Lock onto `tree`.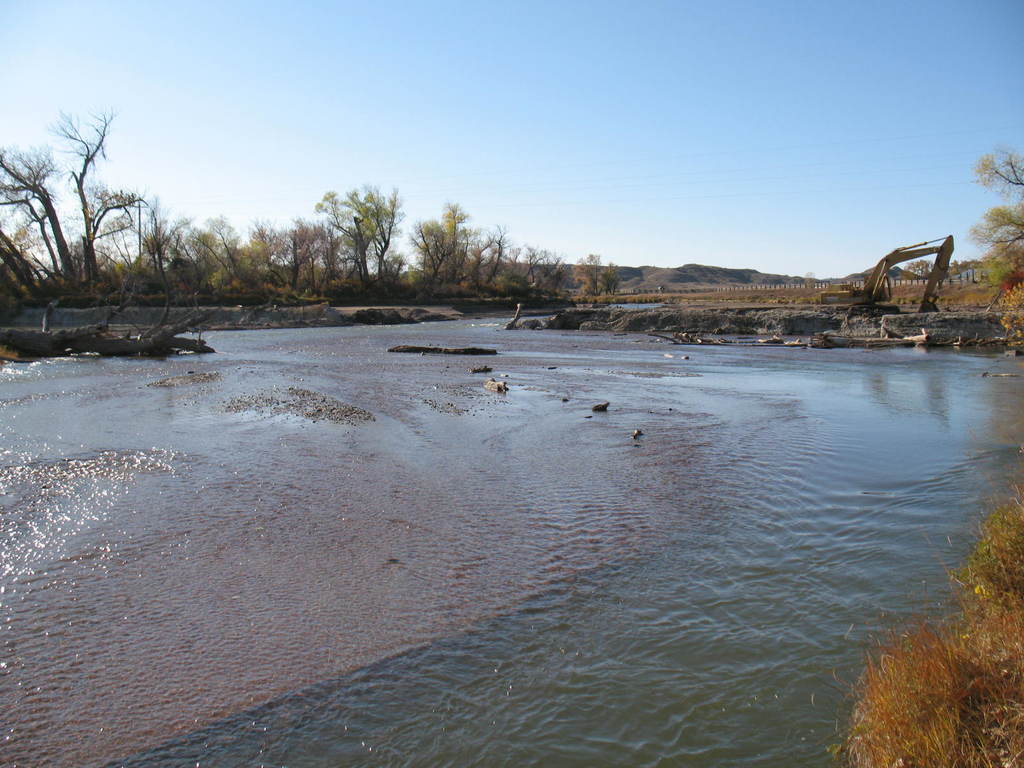
Locked: box(562, 252, 614, 298).
